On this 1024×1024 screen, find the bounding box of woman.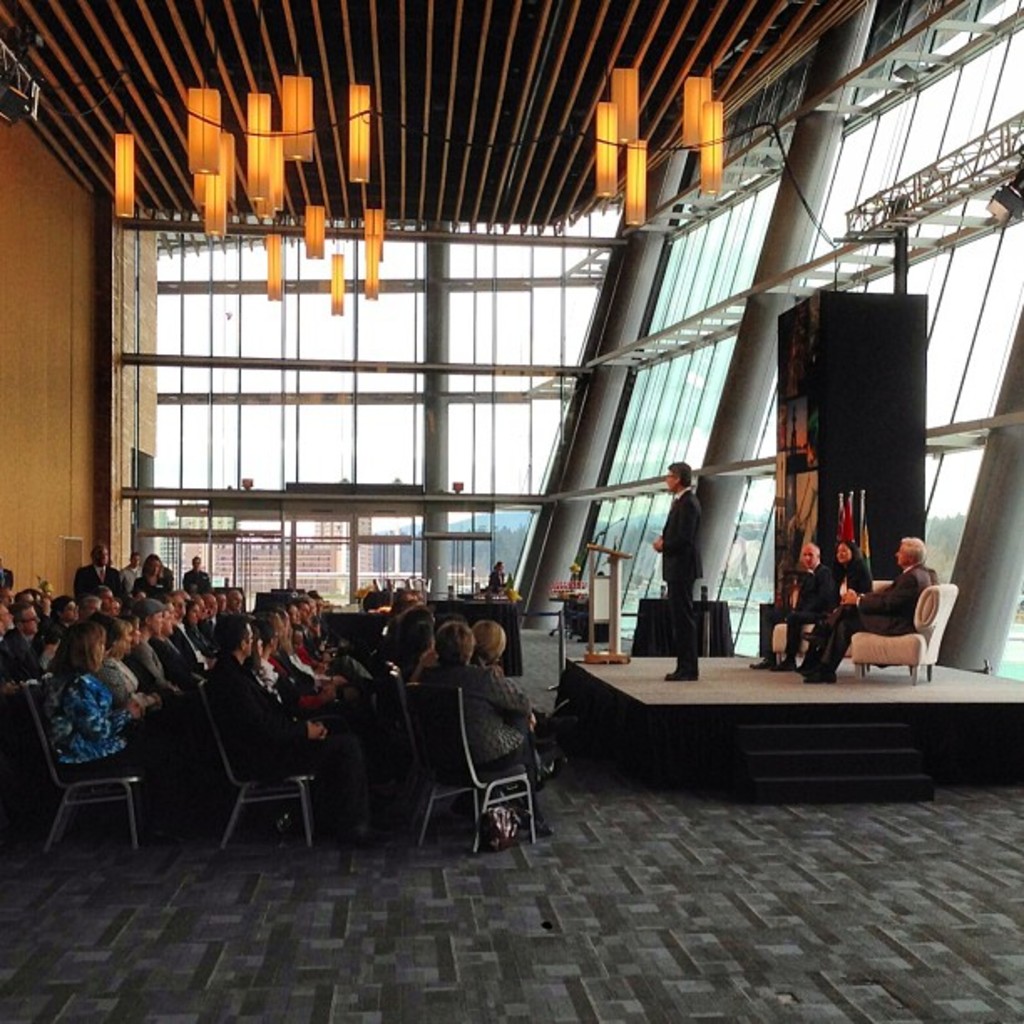
Bounding box: box=[425, 624, 564, 835].
